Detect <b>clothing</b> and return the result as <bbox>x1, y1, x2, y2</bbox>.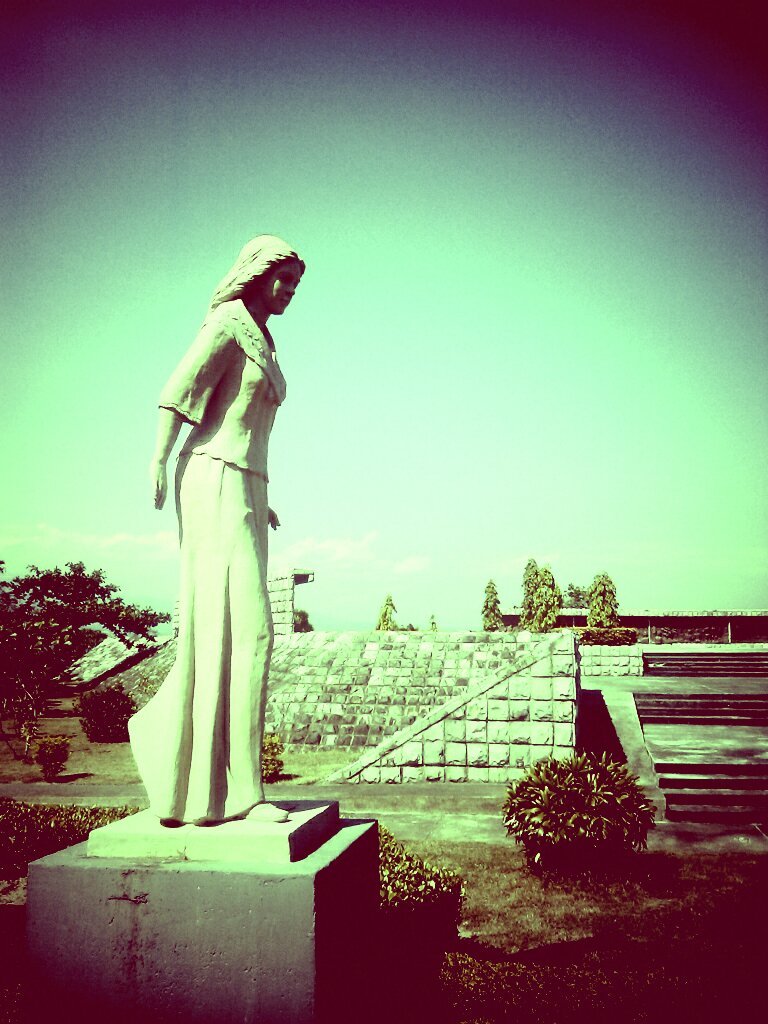
<bbox>146, 272, 303, 815</bbox>.
